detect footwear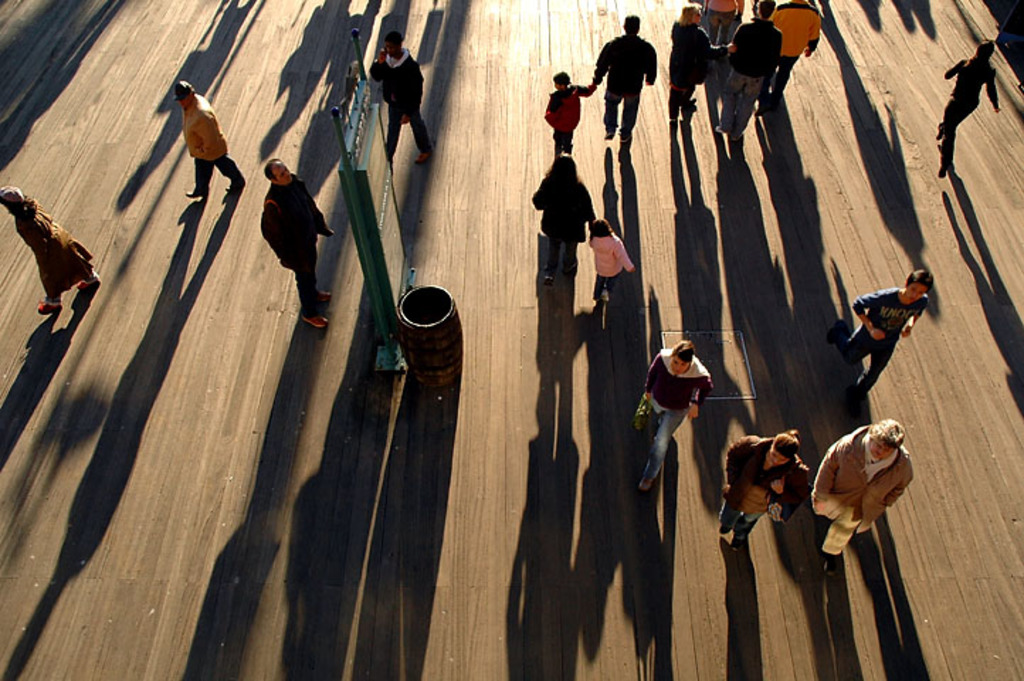
[x1=540, y1=272, x2=549, y2=282]
